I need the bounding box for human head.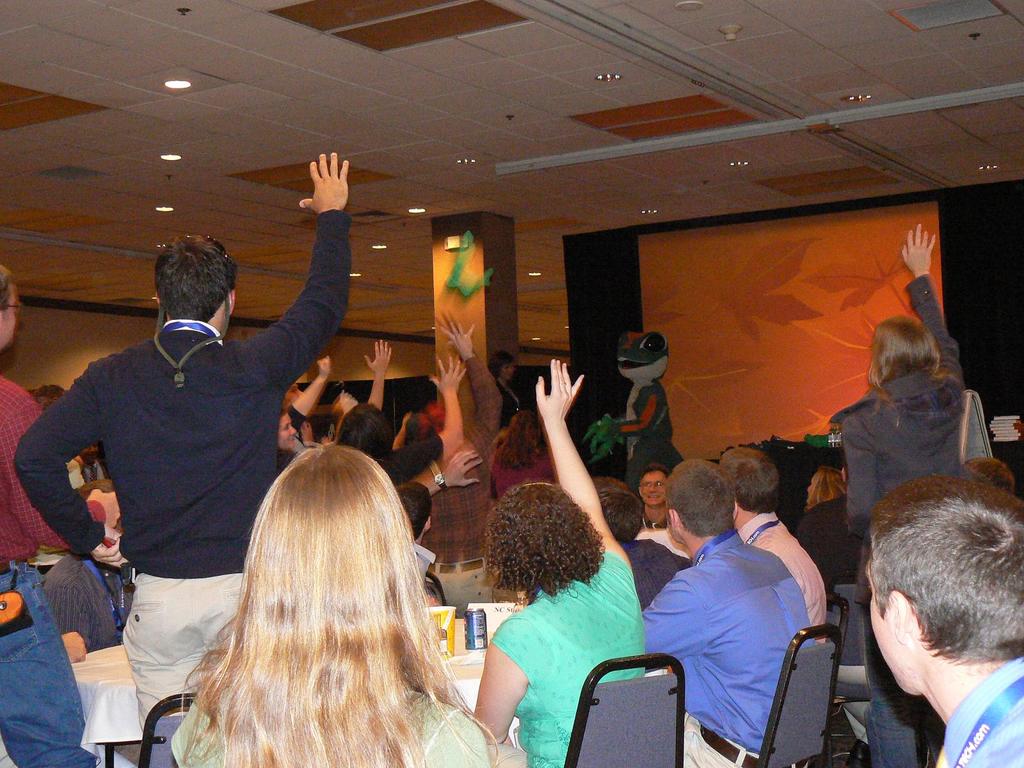
Here it is: 396, 481, 436, 545.
